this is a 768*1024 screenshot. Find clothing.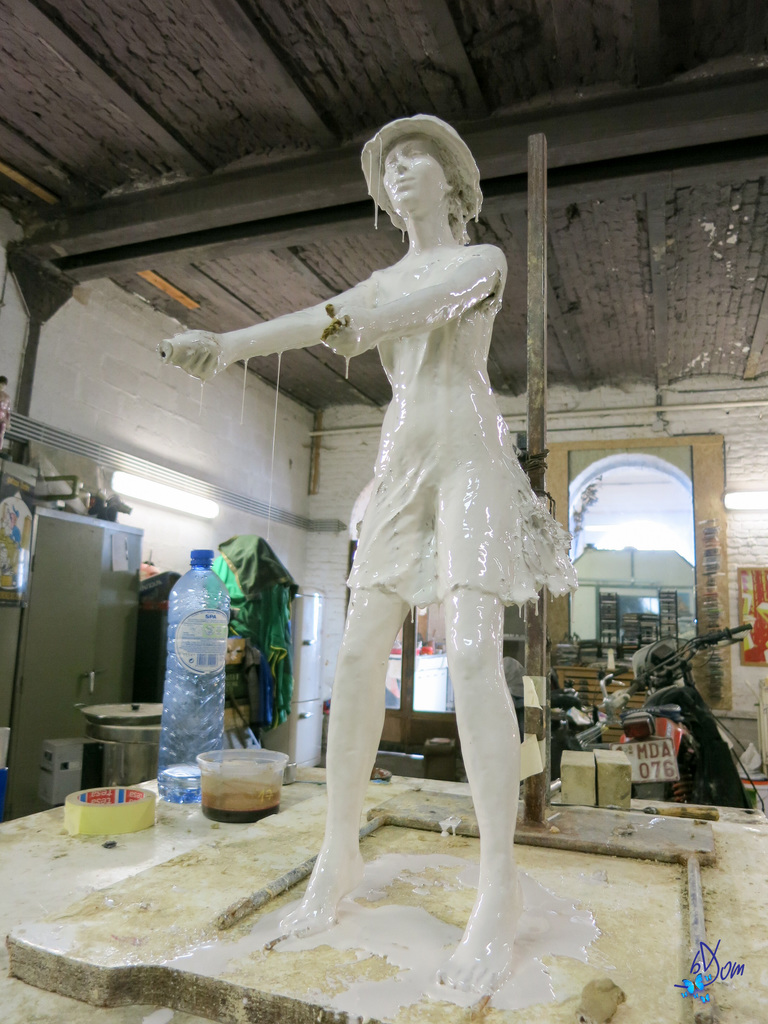
Bounding box: region(305, 230, 578, 617).
